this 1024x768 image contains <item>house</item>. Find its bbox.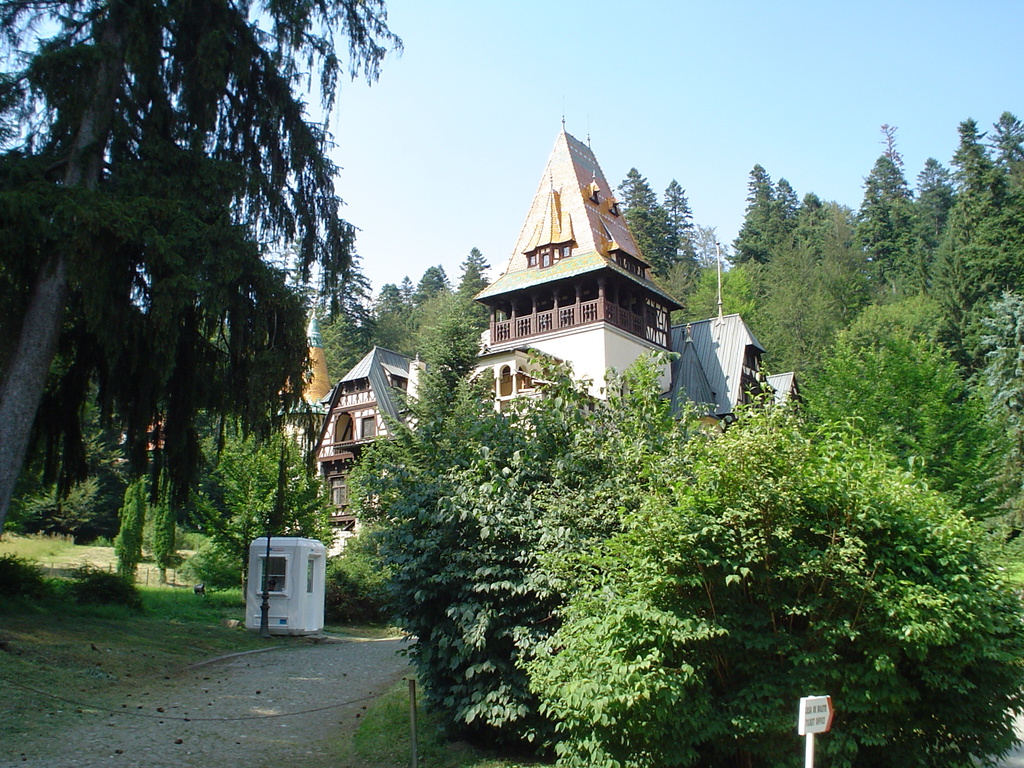
[left=312, top=342, right=429, bottom=561].
